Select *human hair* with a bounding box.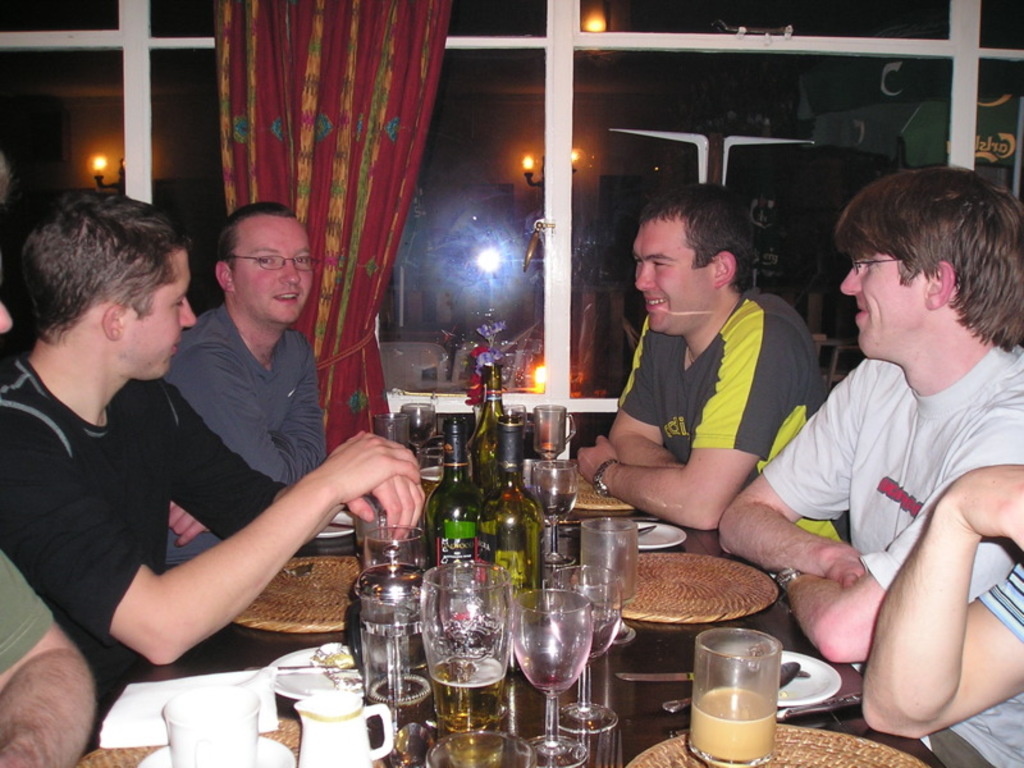
<bbox>6, 186, 173, 388</bbox>.
